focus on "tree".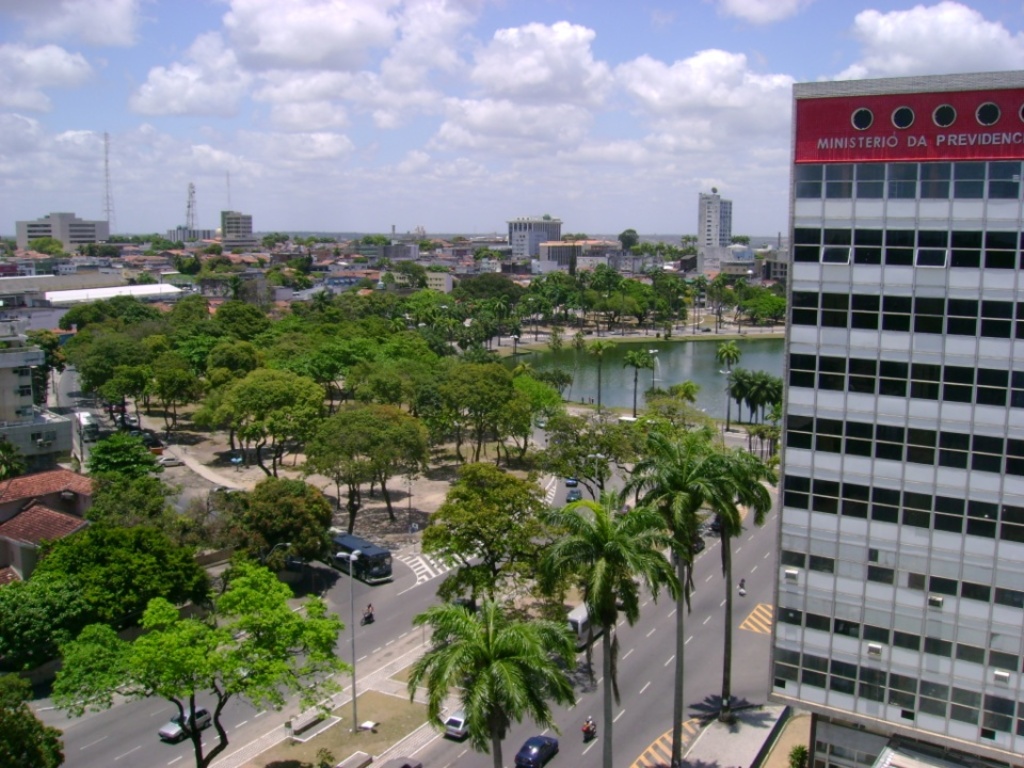
Focused at 100 367 140 422.
